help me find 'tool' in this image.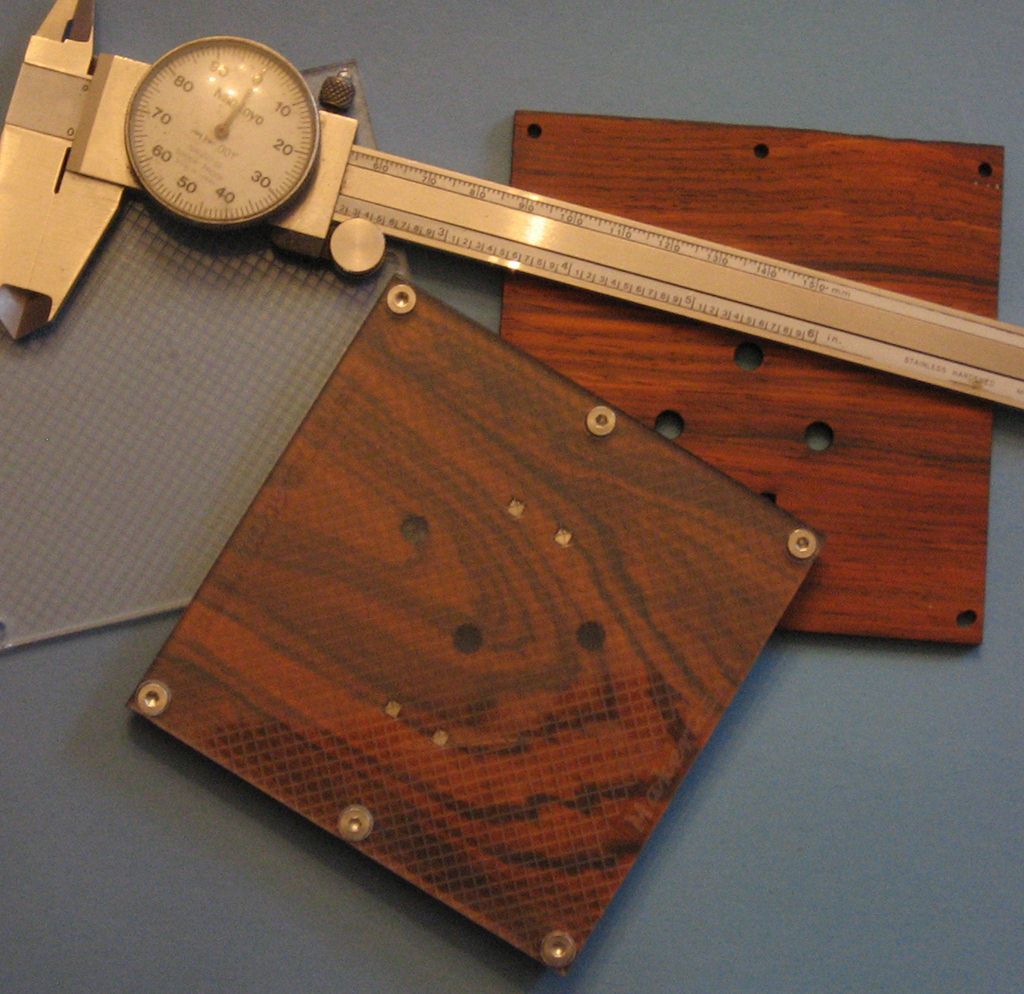
Found it: <box>135,285,826,983</box>.
